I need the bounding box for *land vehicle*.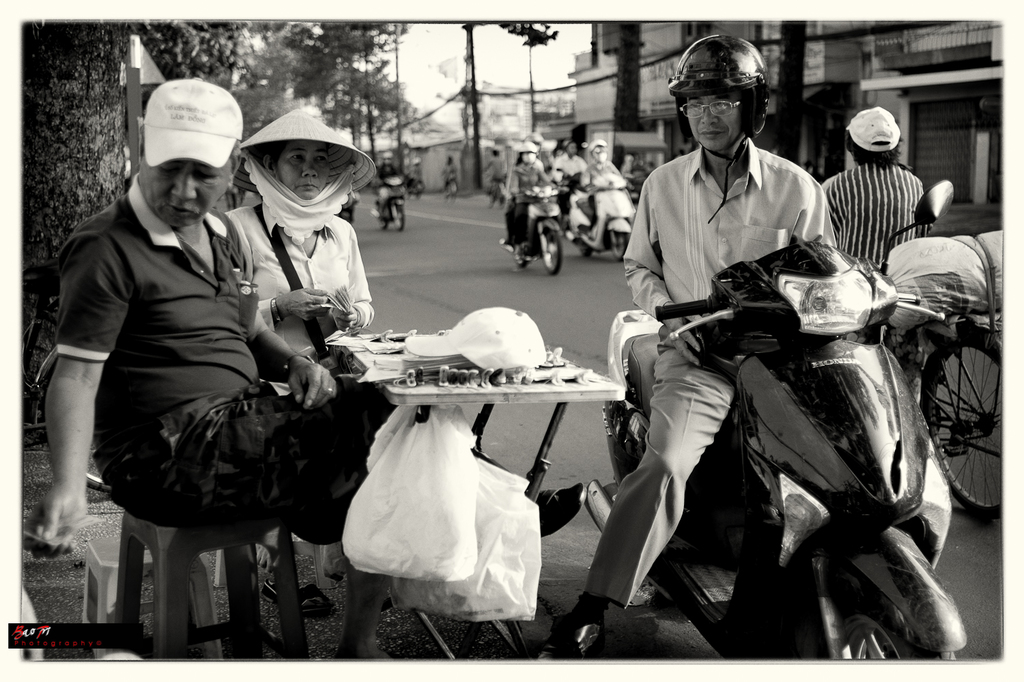
Here it is: bbox(862, 304, 1006, 522).
